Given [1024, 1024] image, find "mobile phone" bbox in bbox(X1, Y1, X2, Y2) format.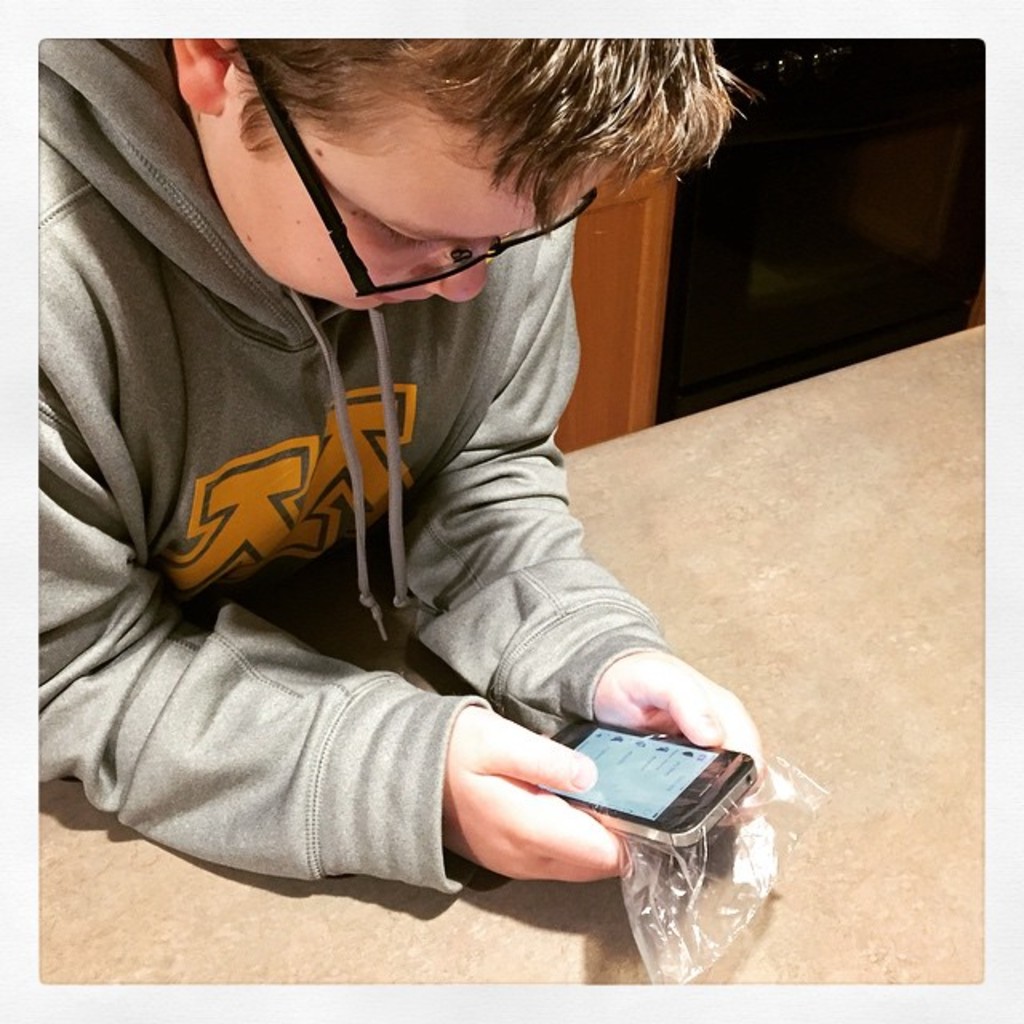
bbox(526, 714, 768, 878).
